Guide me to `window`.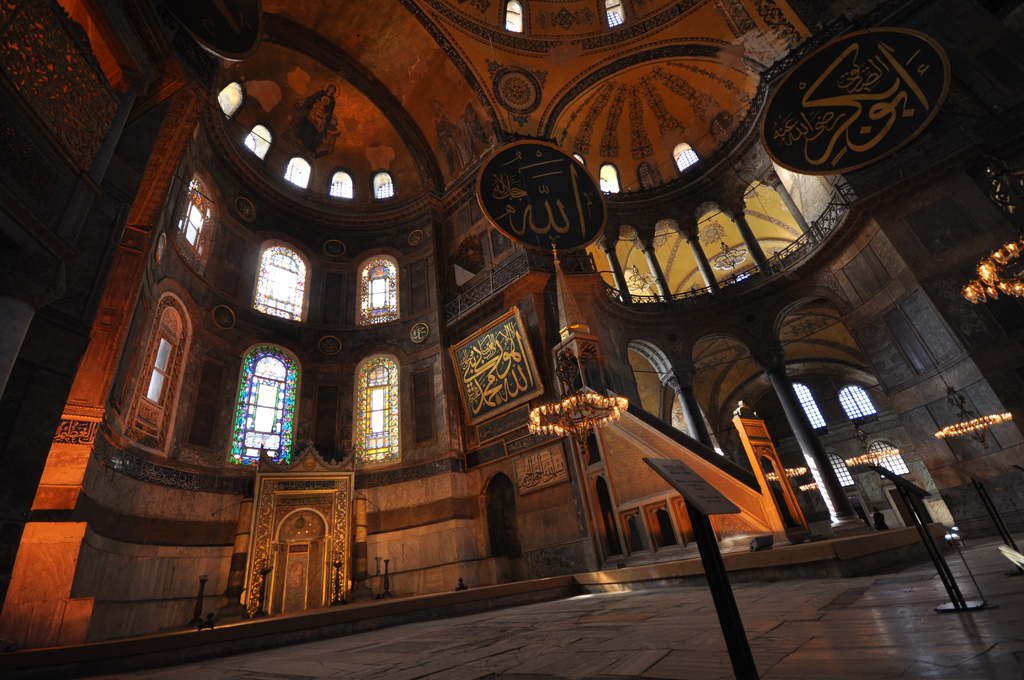
Guidance: (504,0,524,33).
